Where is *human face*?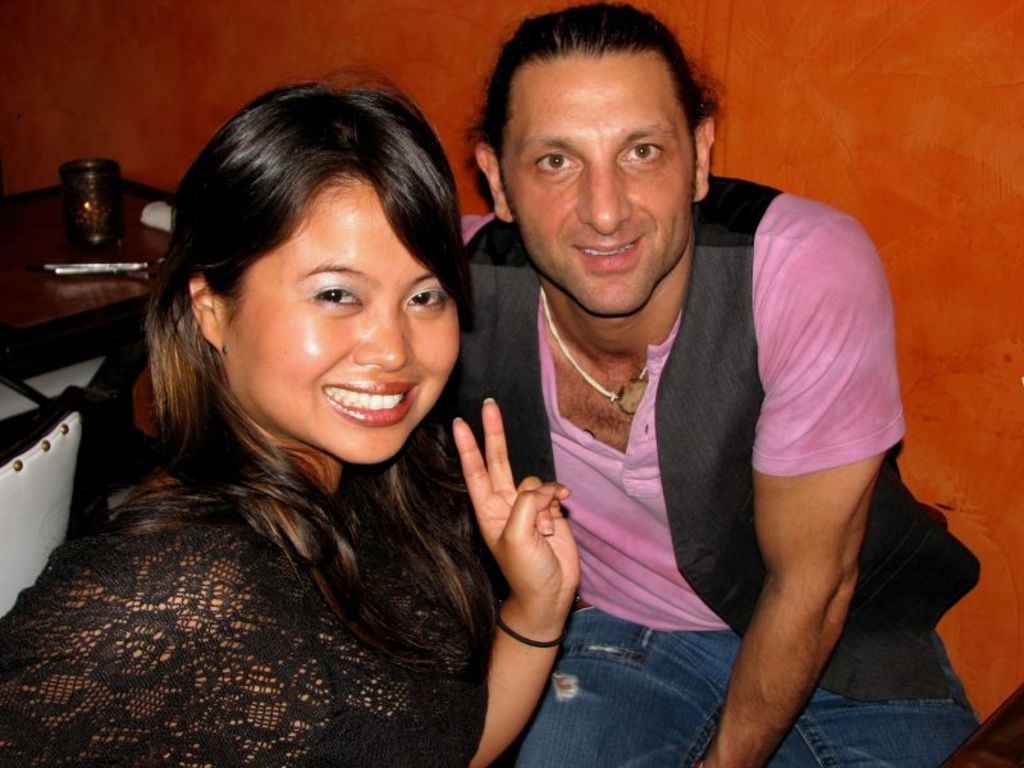
left=221, top=180, right=465, bottom=462.
